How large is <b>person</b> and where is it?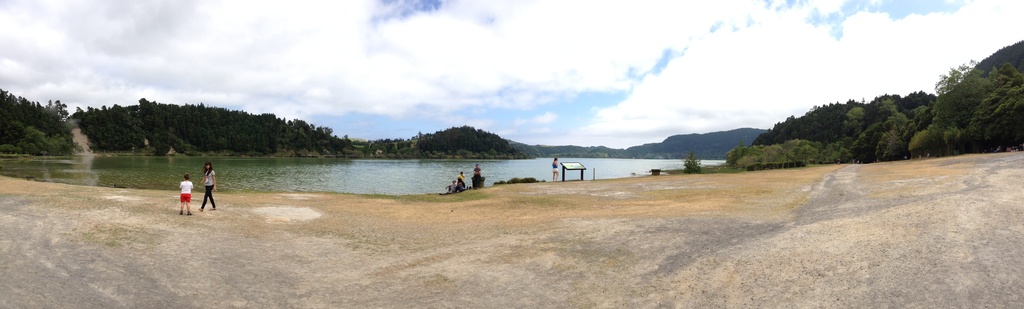
Bounding box: box=[199, 160, 216, 212].
